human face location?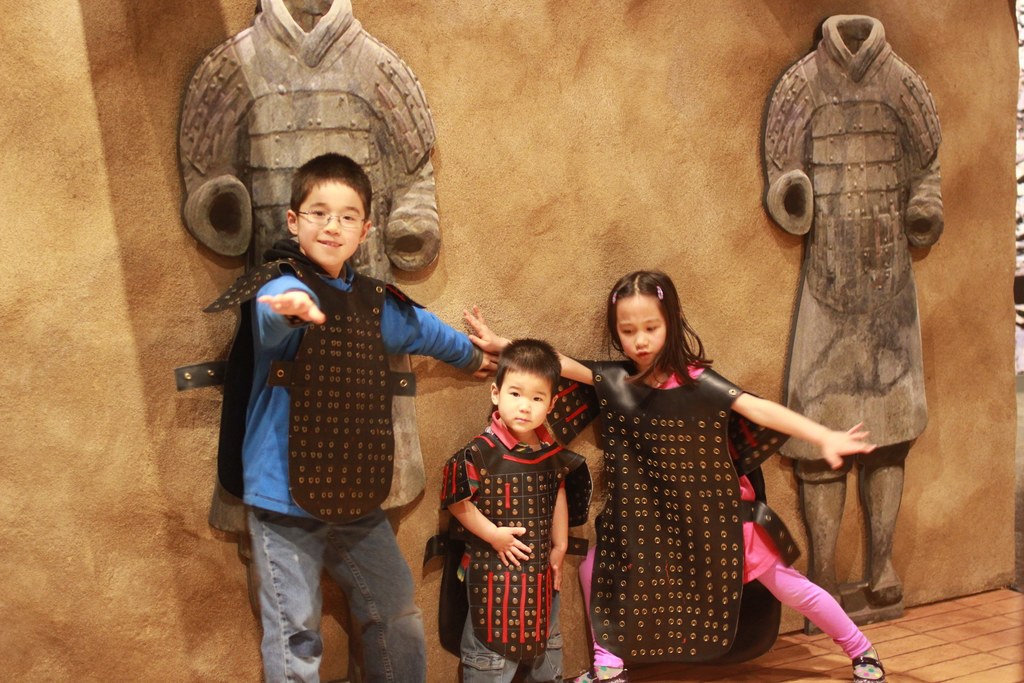
{"left": 292, "top": 176, "right": 367, "bottom": 265}
